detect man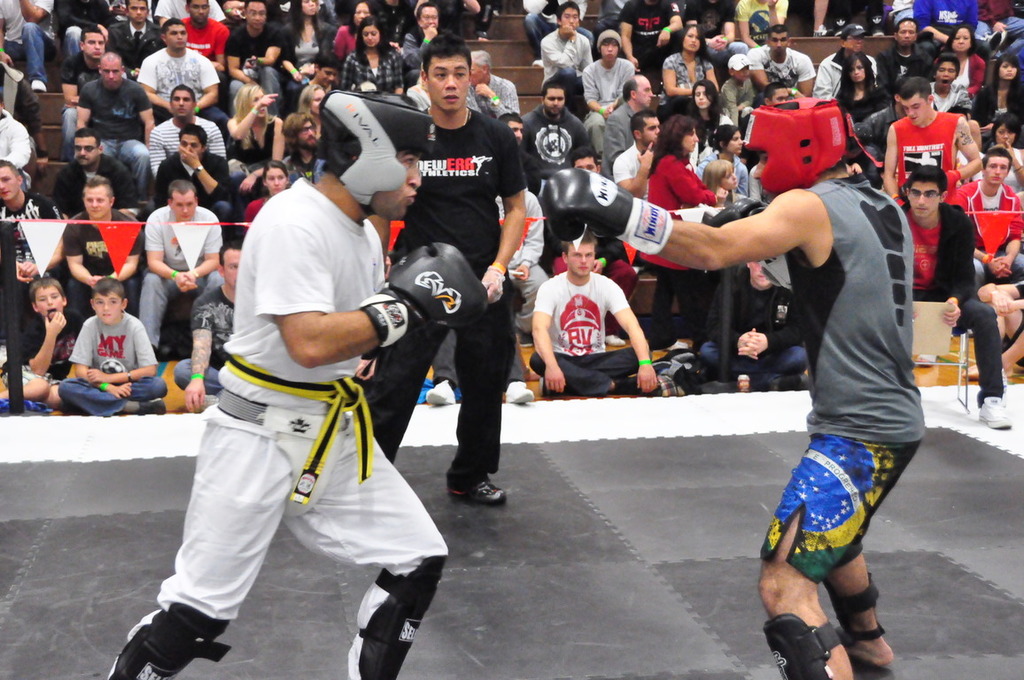
x1=105 y1=0 x2=175 y2=68
